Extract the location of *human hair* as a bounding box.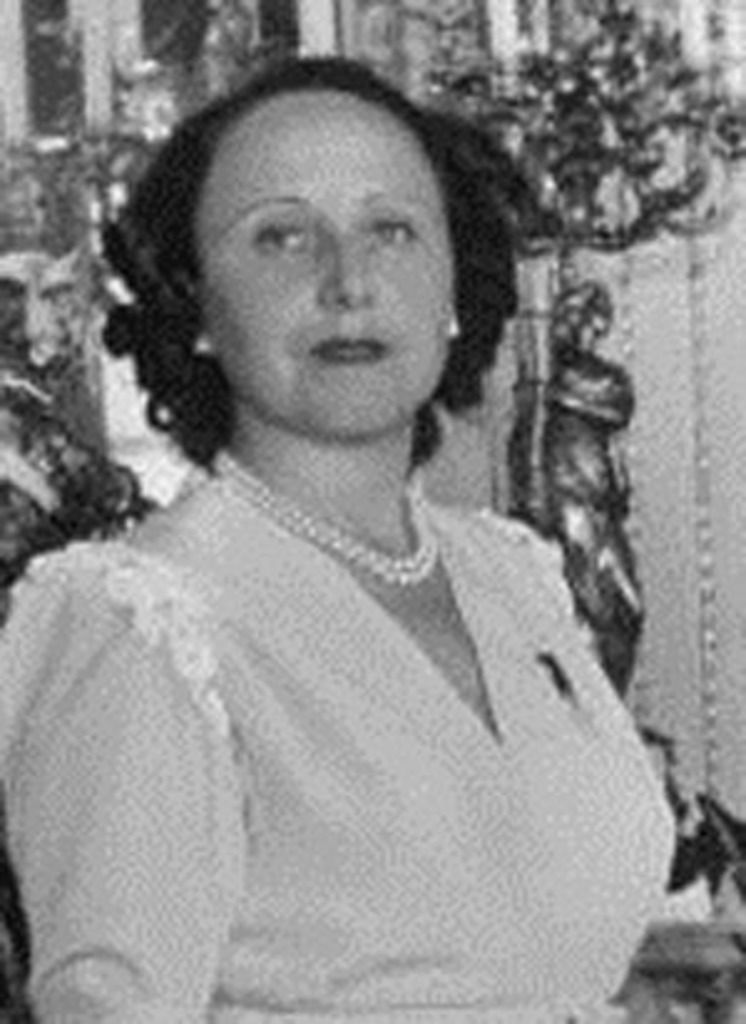
[left=94, top=57, right=510, bottom=475].
